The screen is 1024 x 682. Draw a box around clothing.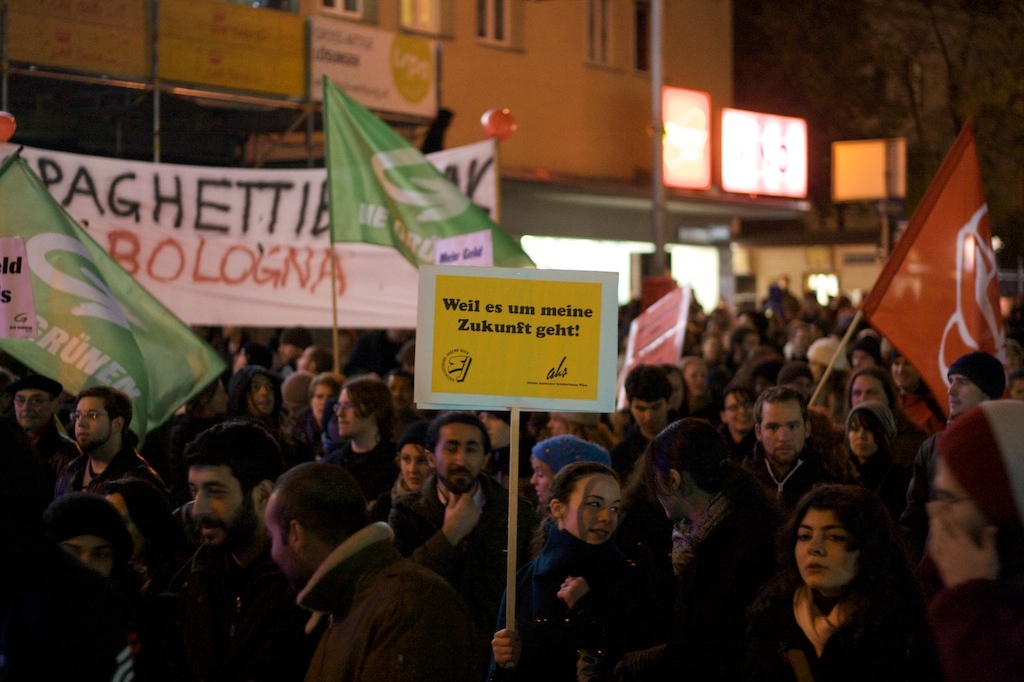
l=386, t=474, r=502, b=622.
